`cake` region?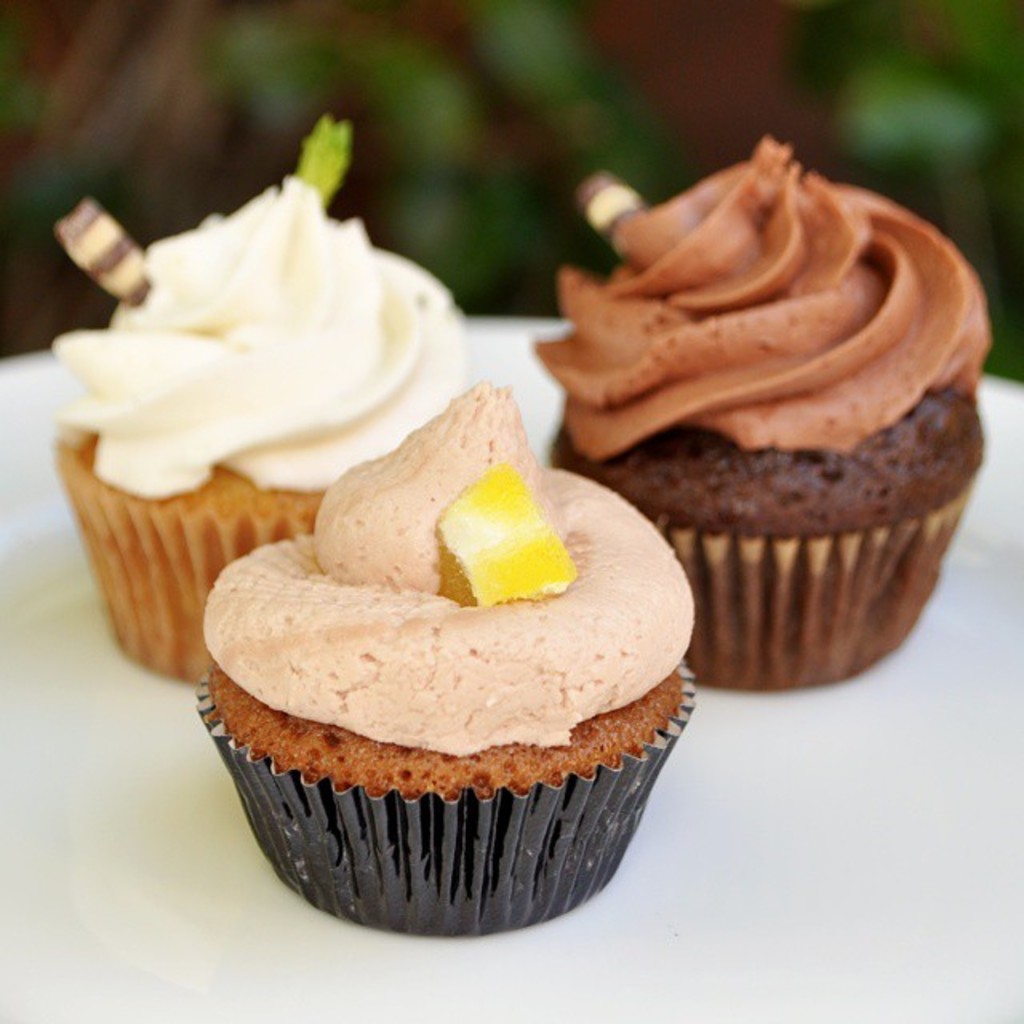
[left=182, top=360, right=699, bottom=942]
